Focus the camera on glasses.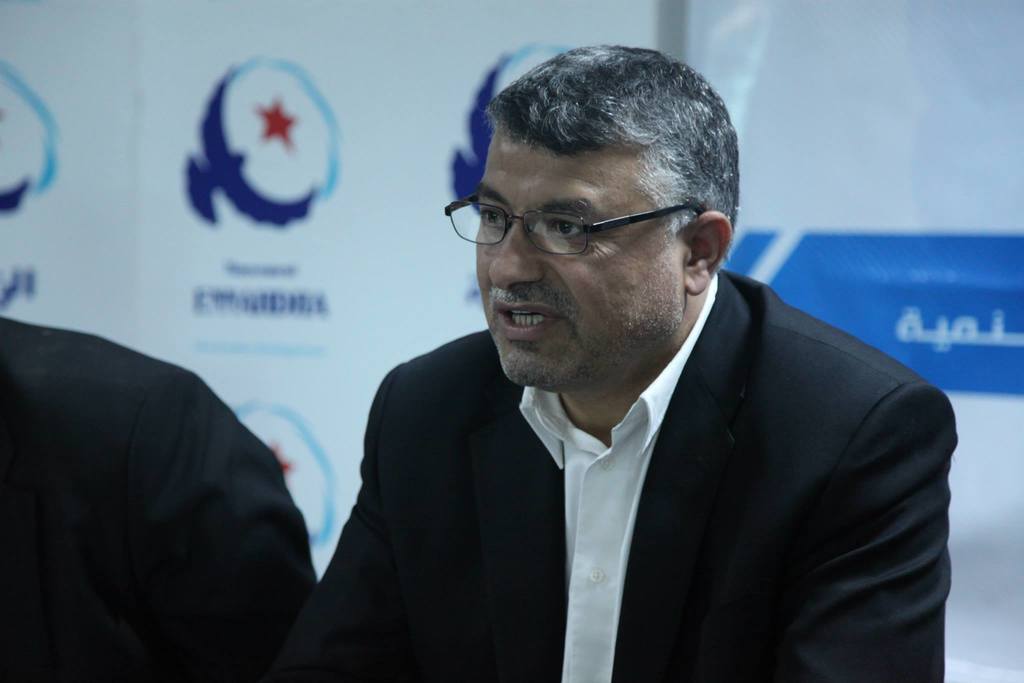
Focus region: 465,183,718,256.
